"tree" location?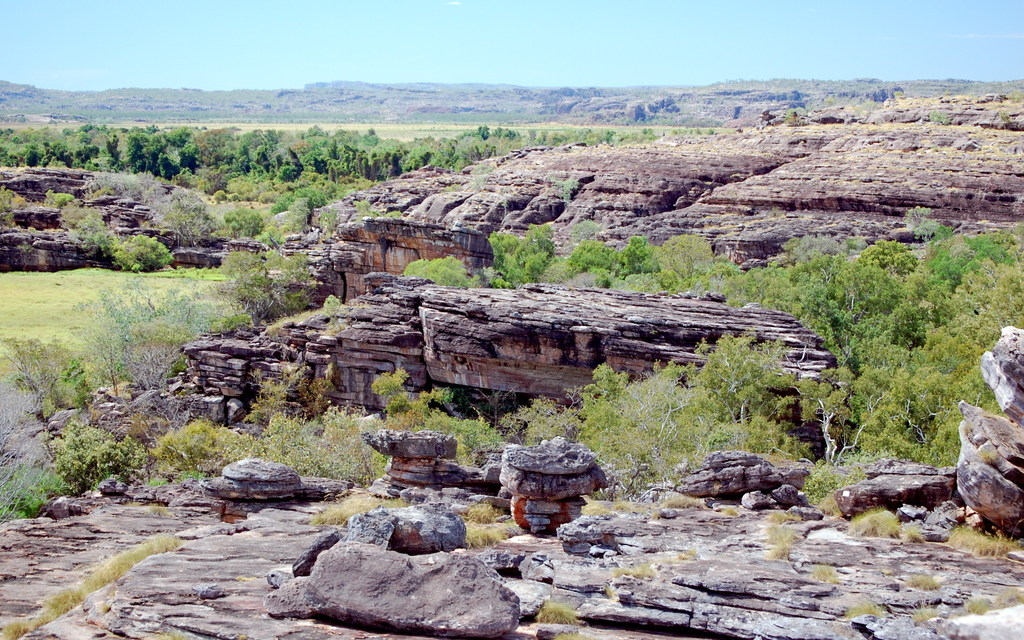
[123,308,199,396]
